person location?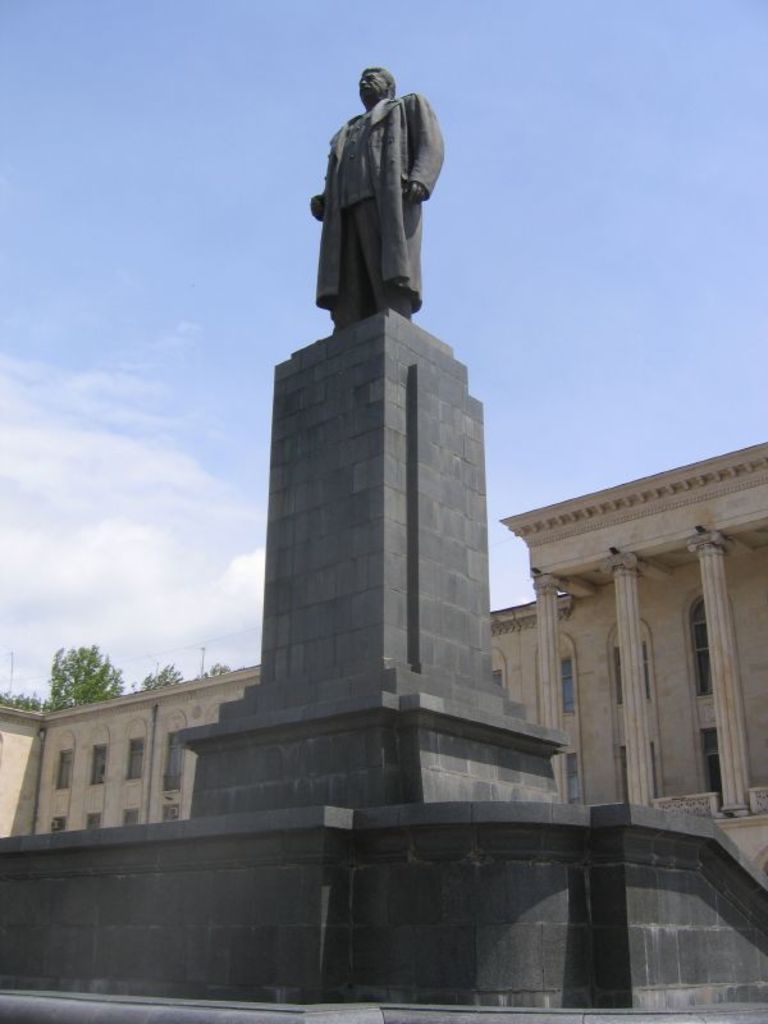
BBox(326, 54, 460, 338)
